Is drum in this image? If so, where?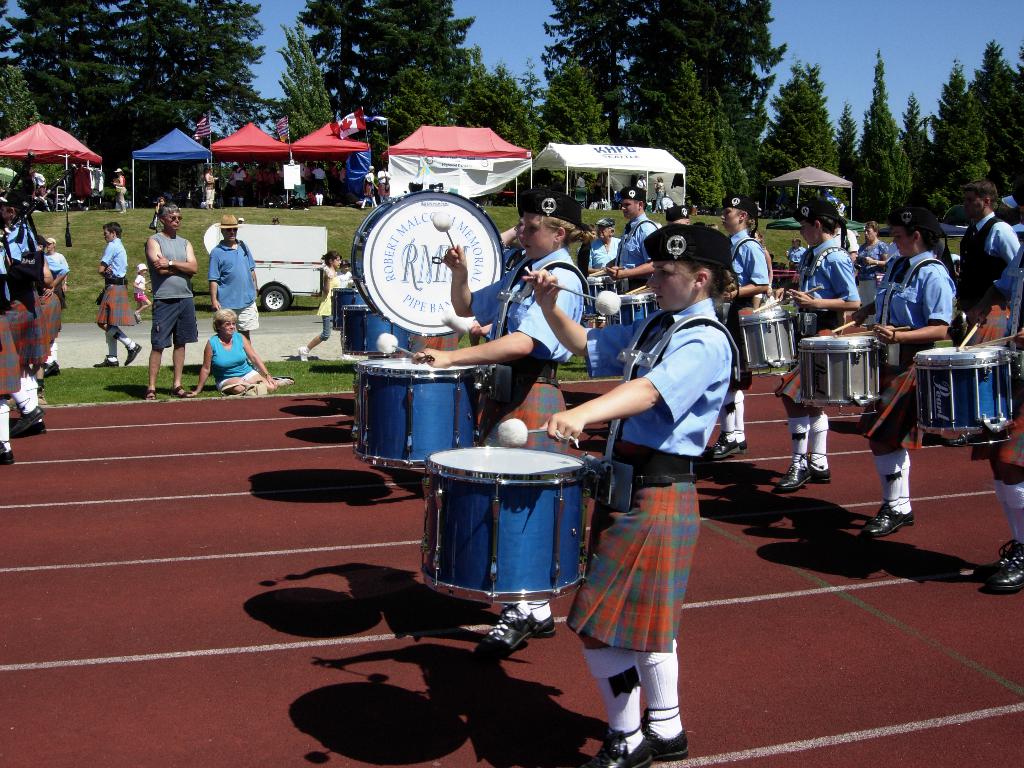
Yes, at bbox=[329, 288, 366, 331].
